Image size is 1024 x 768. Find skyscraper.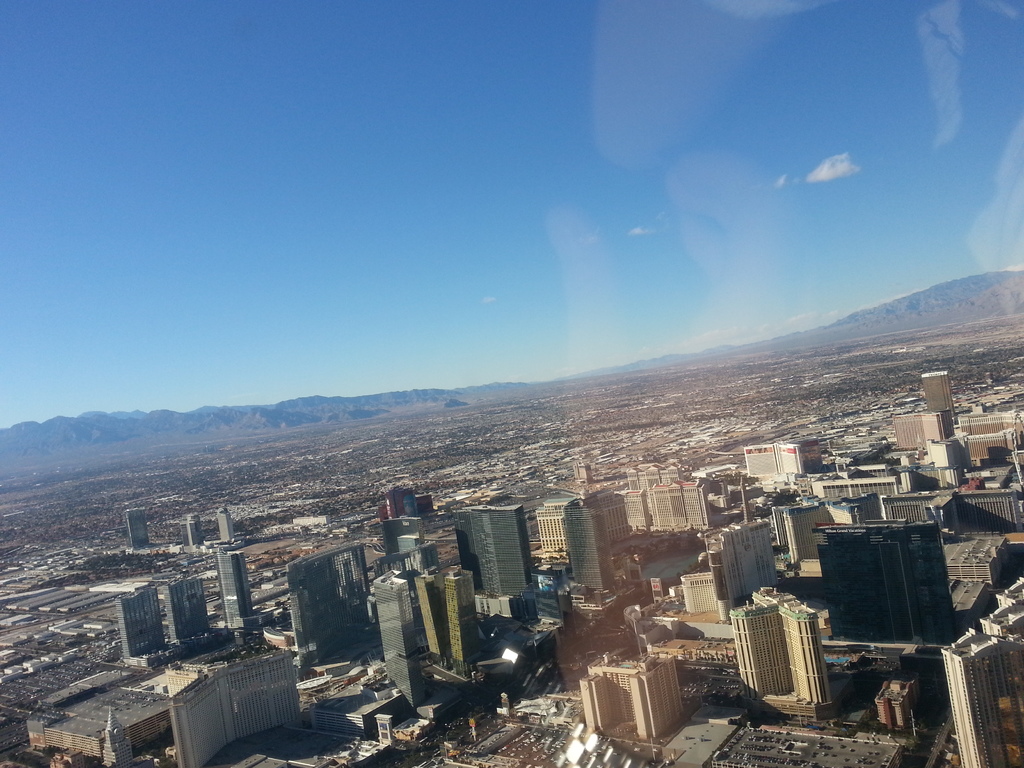
box(216, 549, 253, 626).
